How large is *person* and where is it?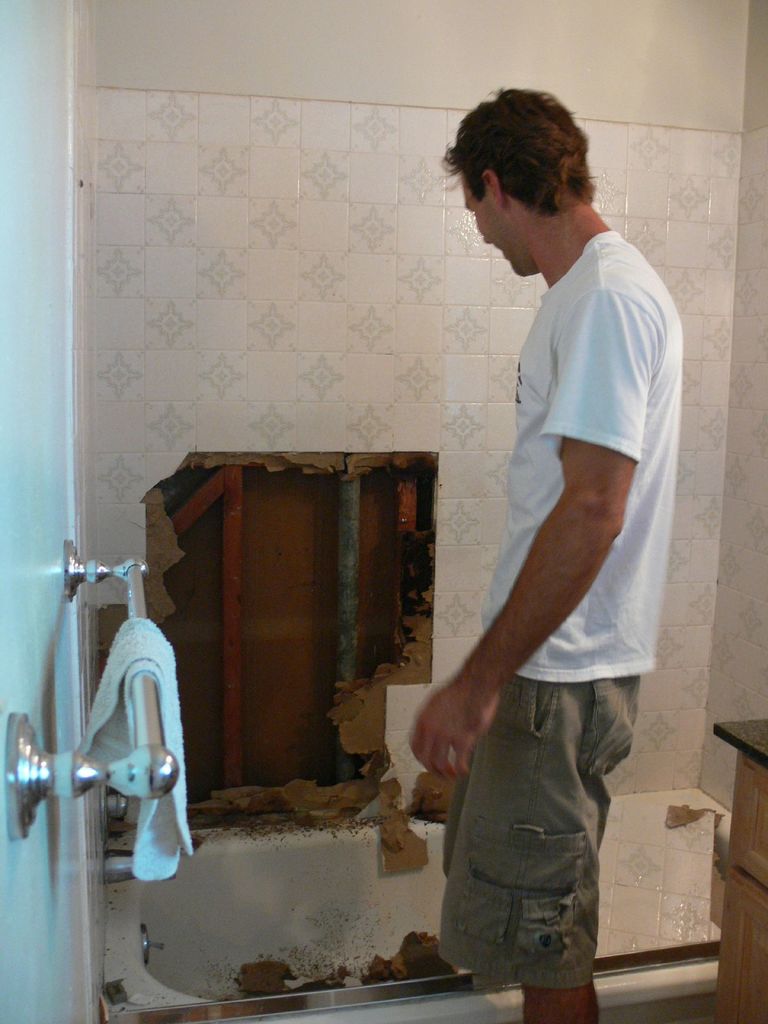
Bounding box: crop(387, 68, 685, 1022).
